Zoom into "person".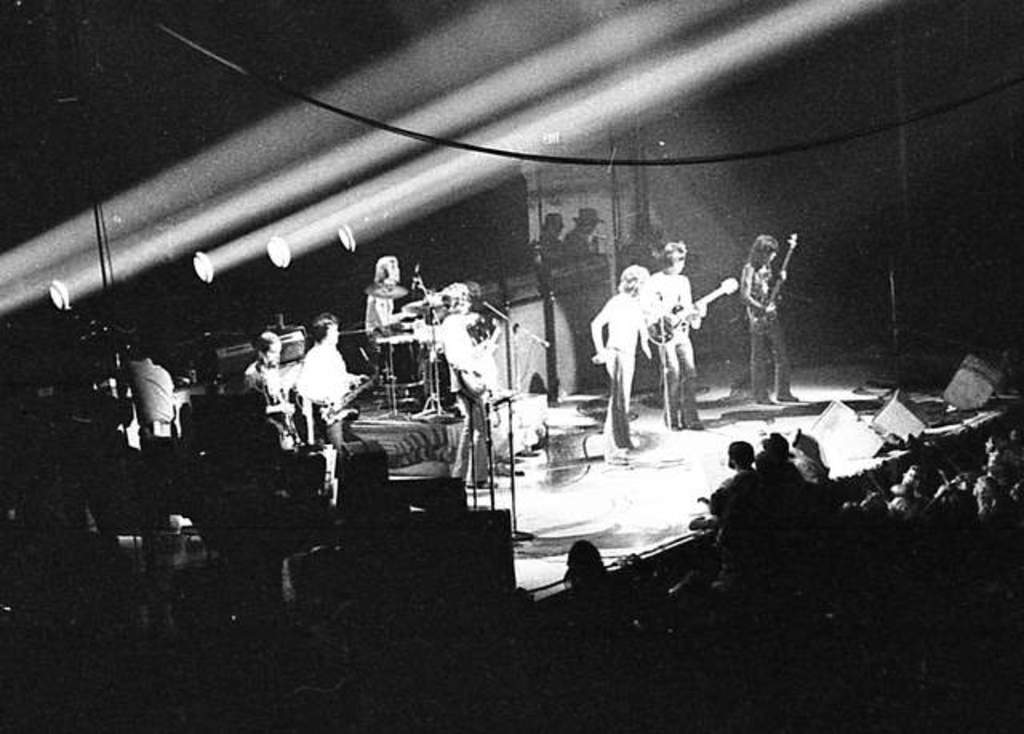
Zoom target: Rect(434, 285, 515, 456).
